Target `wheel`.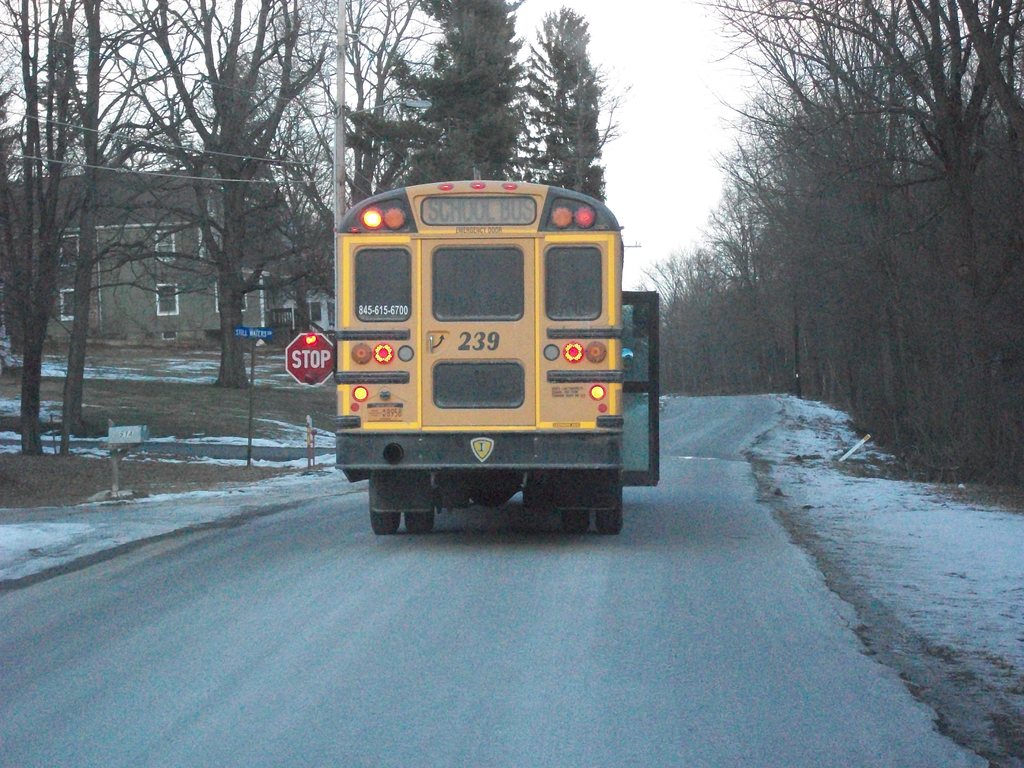
Target region: (598,486,624,536).
